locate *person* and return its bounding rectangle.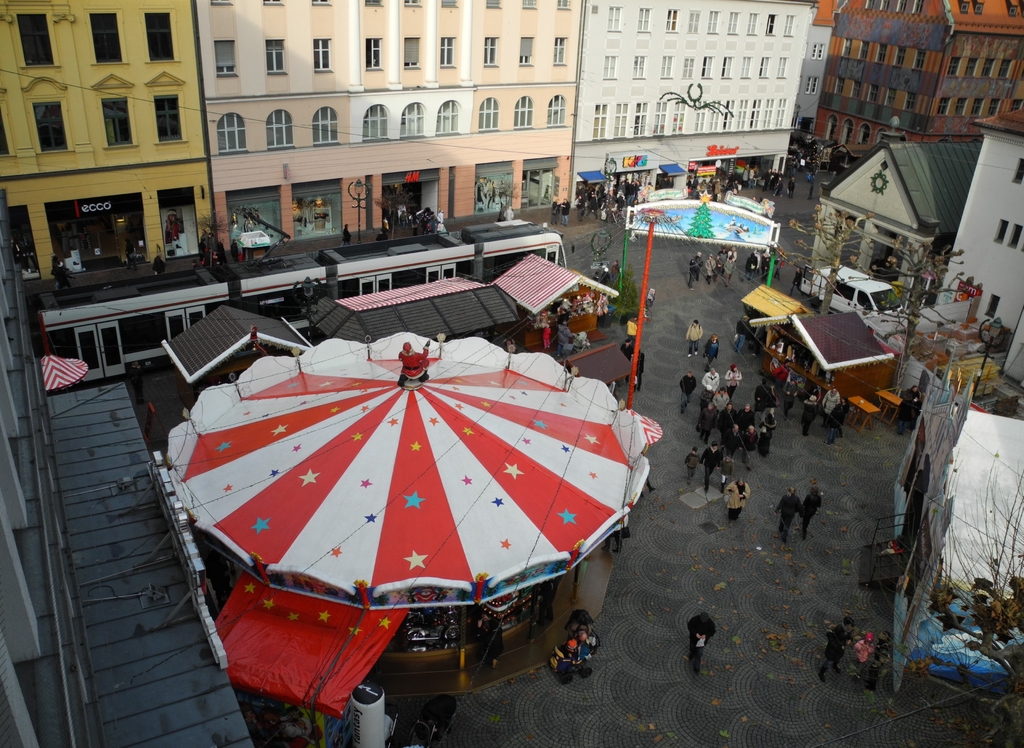
bbox=(867, 628, 890, 686).
